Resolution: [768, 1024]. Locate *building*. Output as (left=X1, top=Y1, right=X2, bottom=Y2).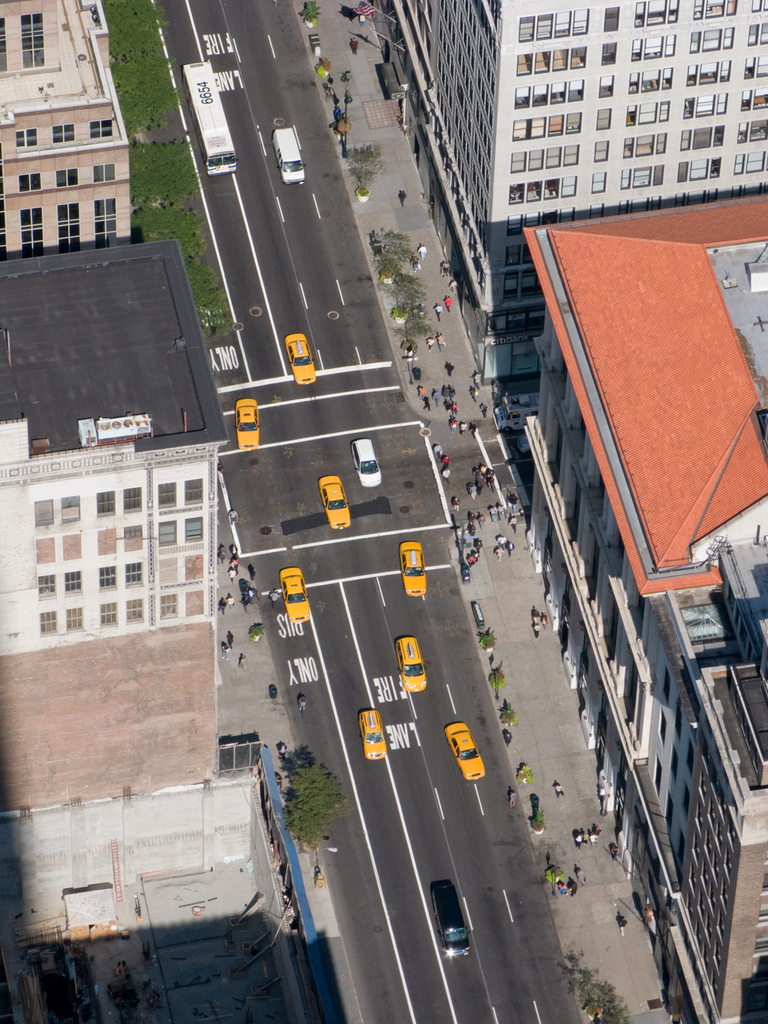
(left=620, top=539, right=767, bottom=1023).
